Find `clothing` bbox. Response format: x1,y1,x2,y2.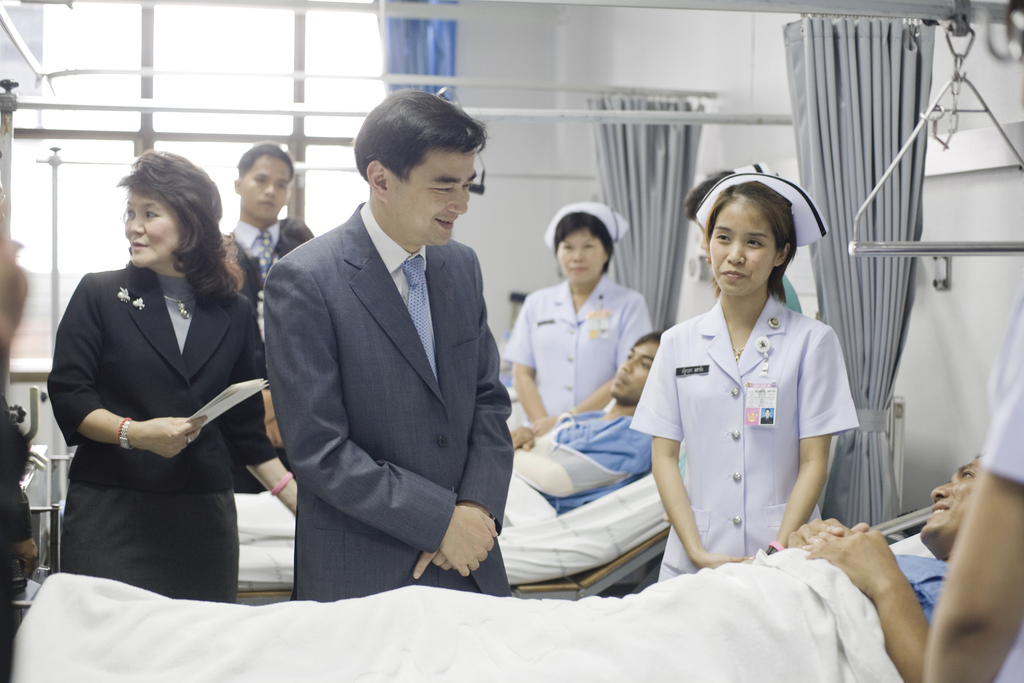
503,395,668,506.
